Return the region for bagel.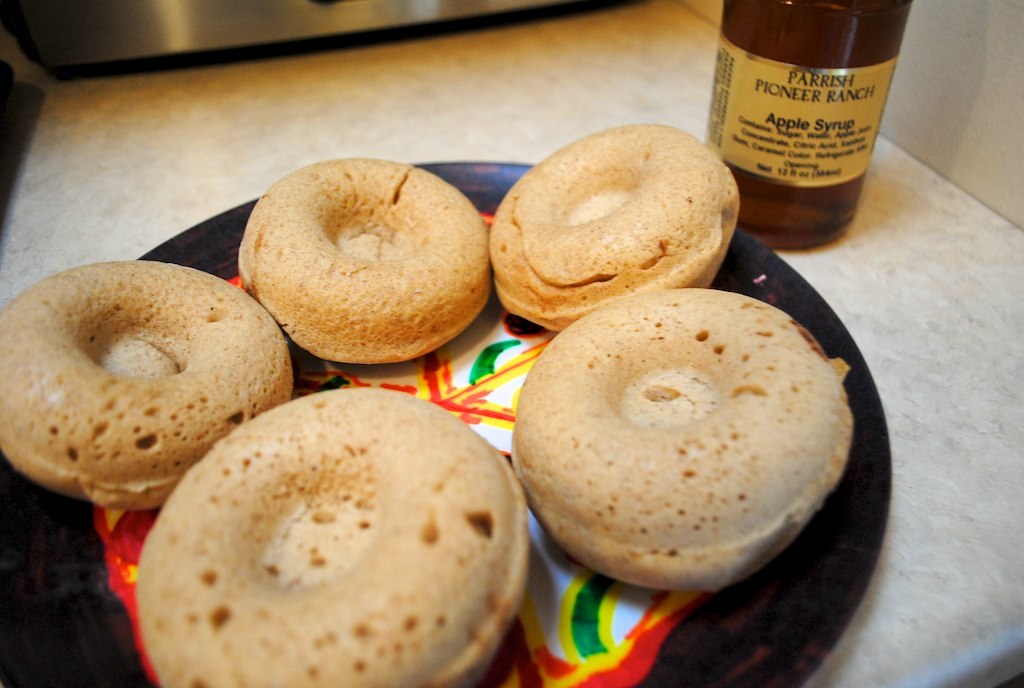
[130, 387, 527, 687].
